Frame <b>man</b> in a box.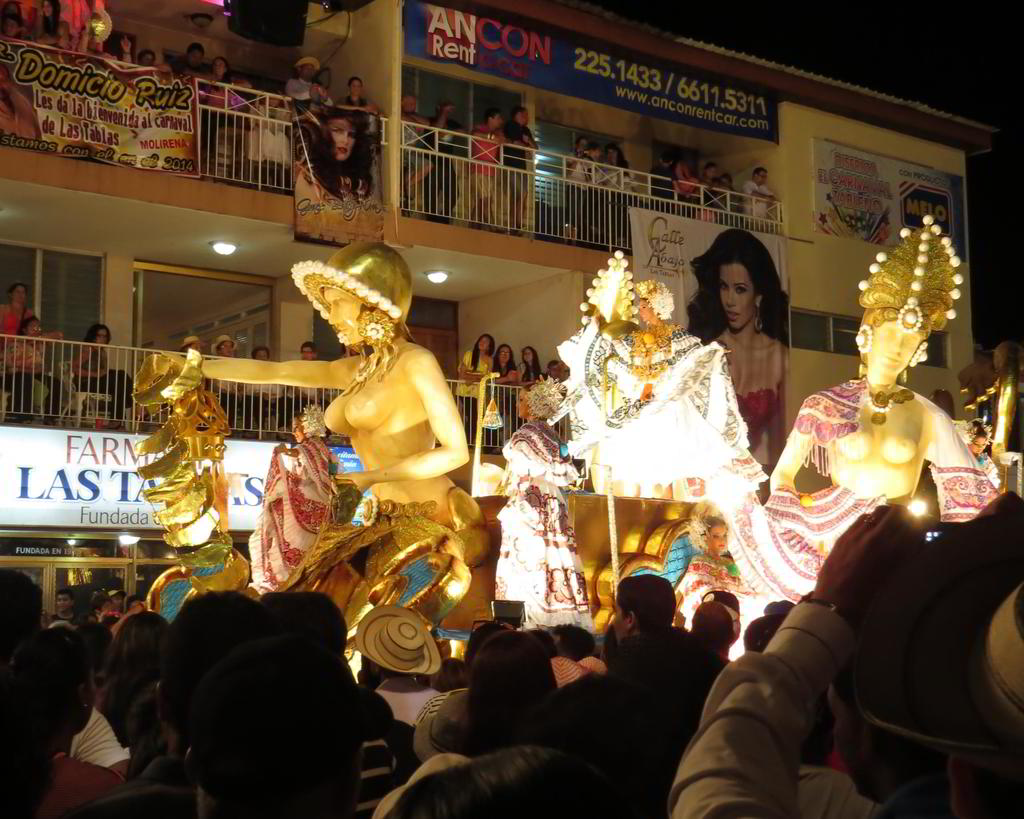
(428, 94, 471, 228).
